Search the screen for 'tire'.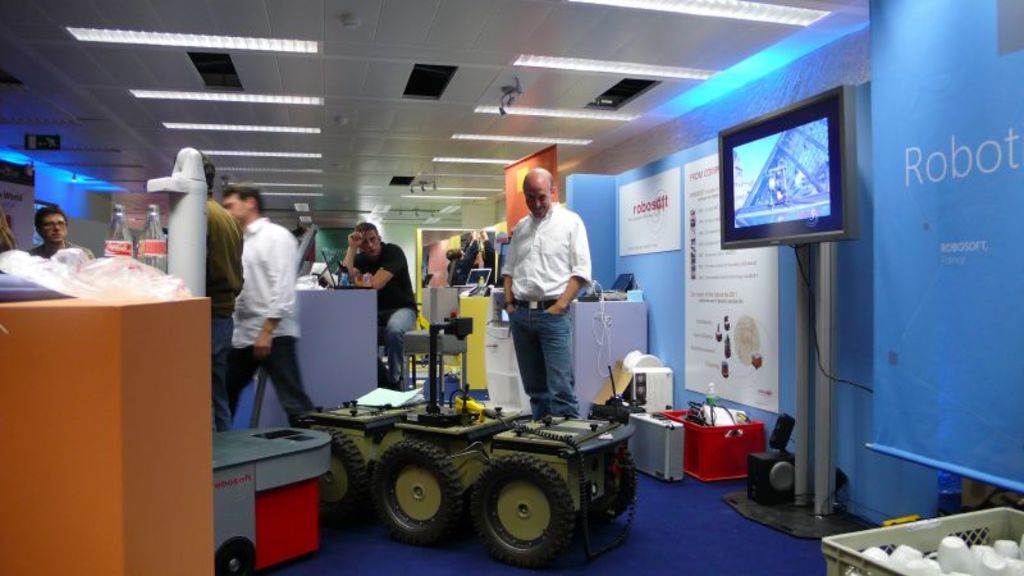
Found at [472,453,577,562].
